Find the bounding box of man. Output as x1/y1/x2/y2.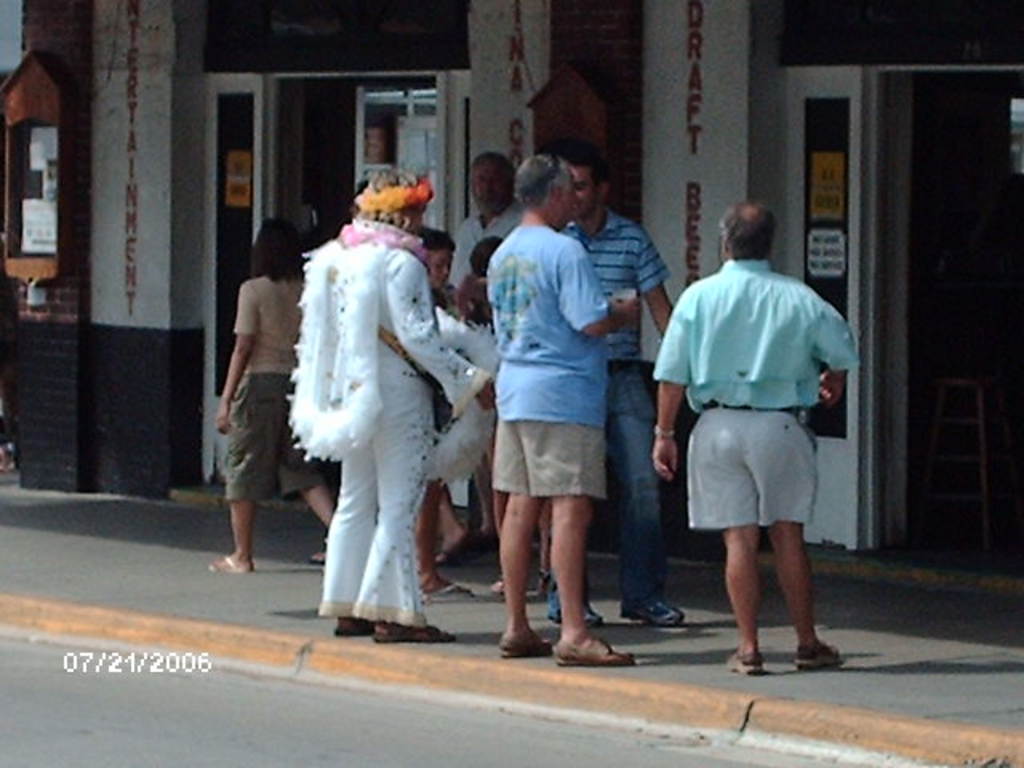
350/181/494/602.
